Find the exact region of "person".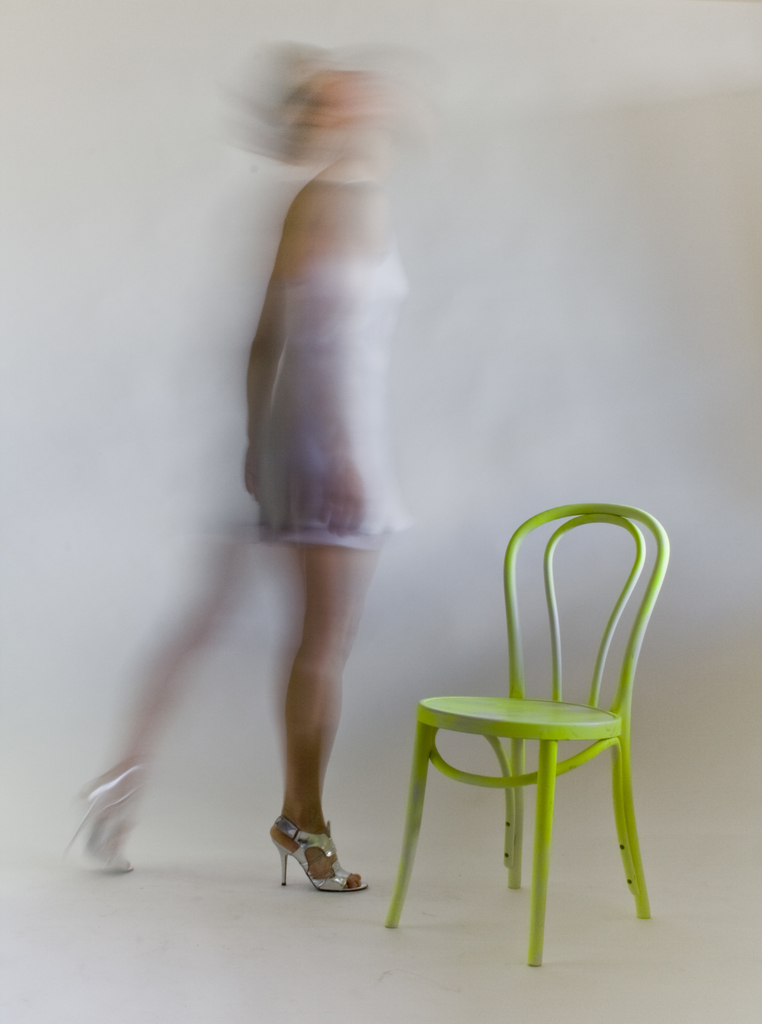
Exact region: [67, 41, 414, 891].
